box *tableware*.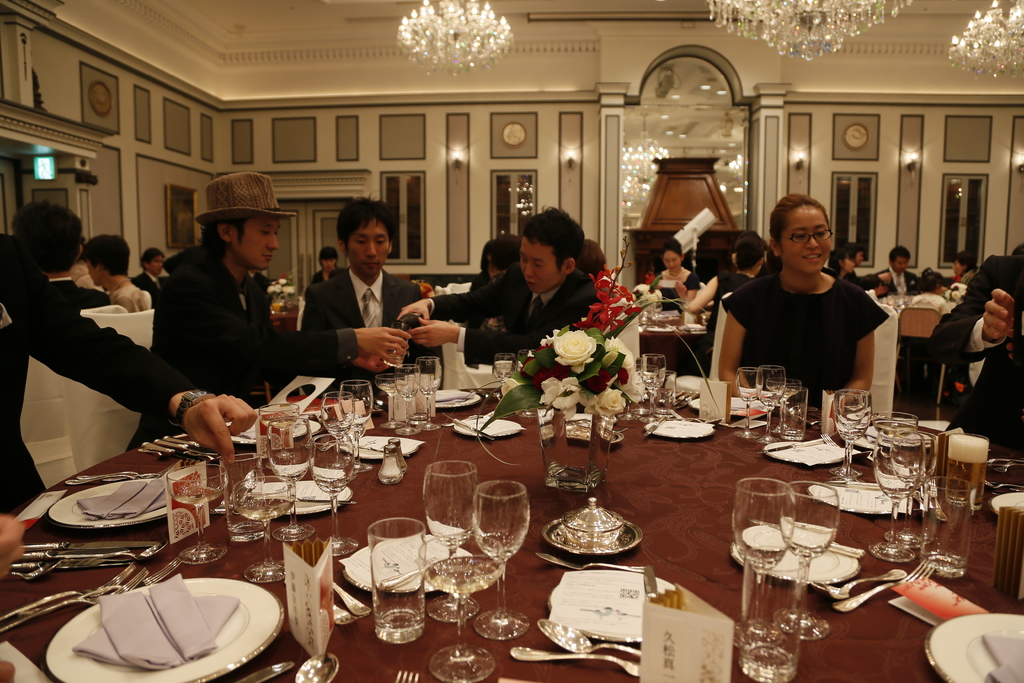
bbox=[734, 545, 810, 682].
